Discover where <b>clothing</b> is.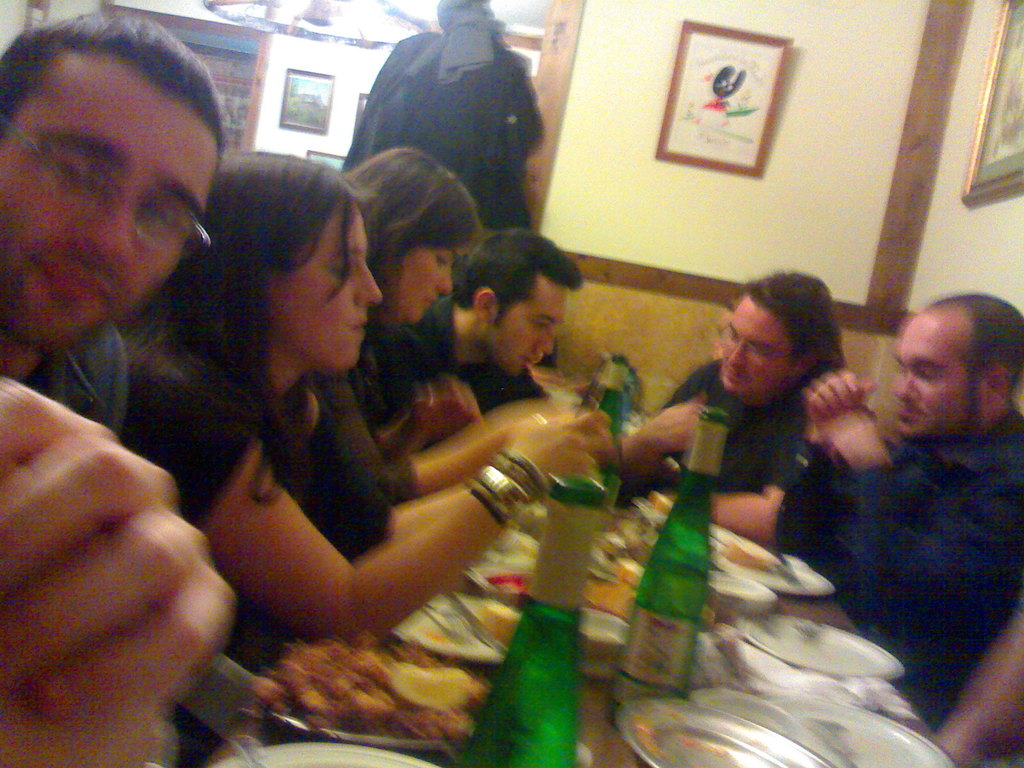
Discovered at BBox(359, 287, 566, 452).
